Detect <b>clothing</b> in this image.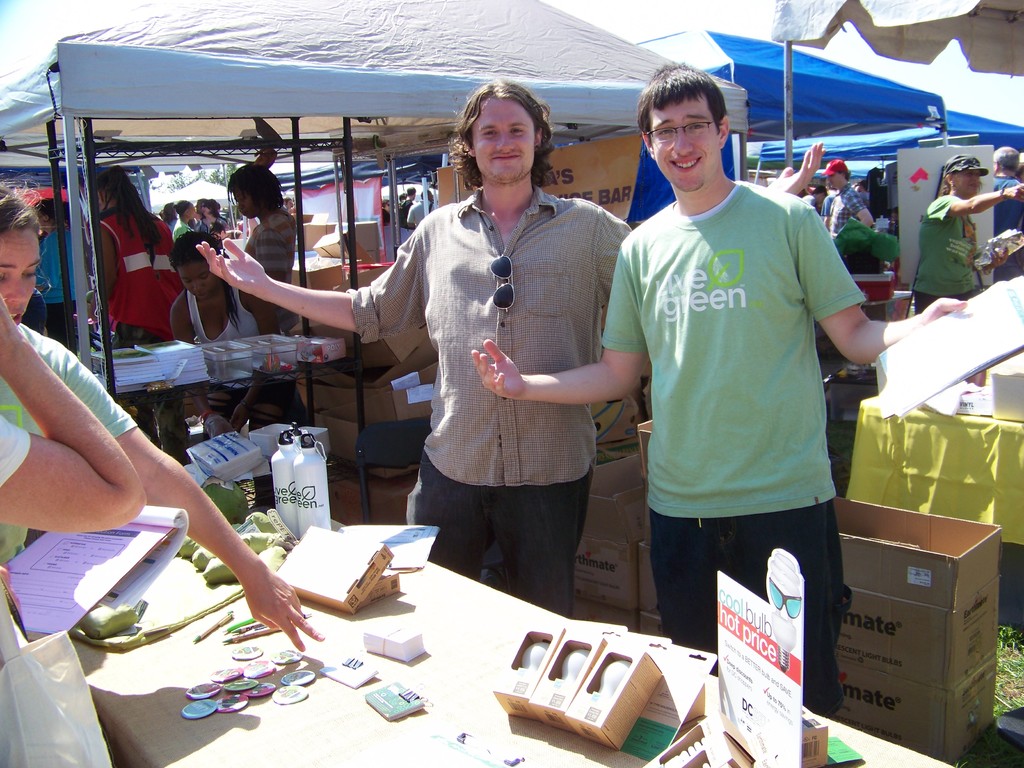
Detection: [986,177,1023,280].
